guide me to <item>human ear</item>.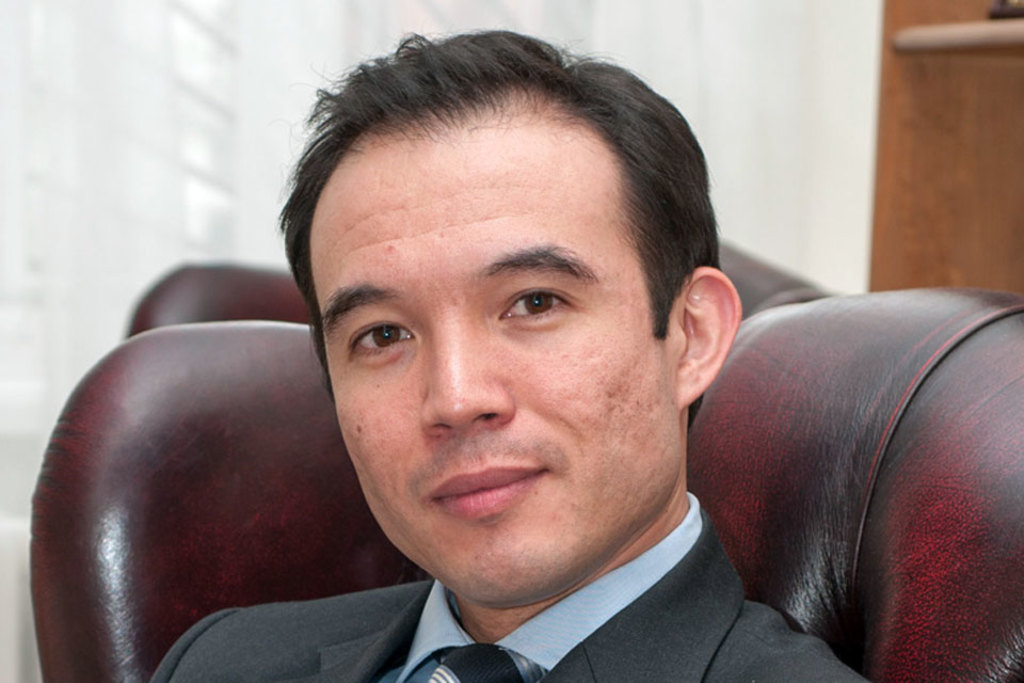
Guidance: 671 270 745 407.
